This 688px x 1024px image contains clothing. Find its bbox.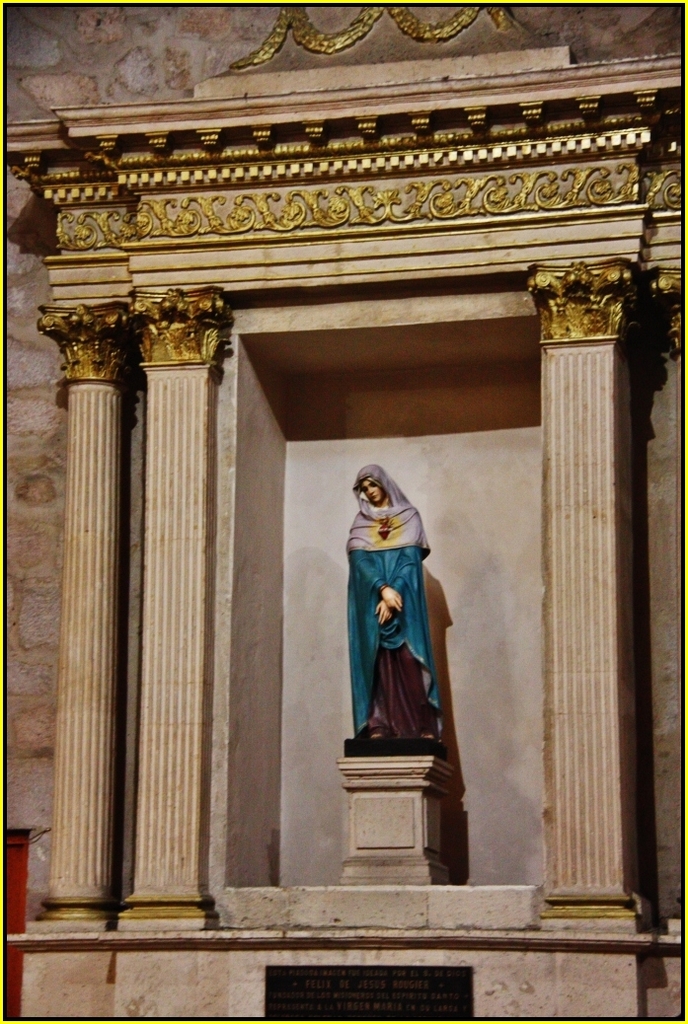
<bbox>345, 480, 442, 752</bbox>.
